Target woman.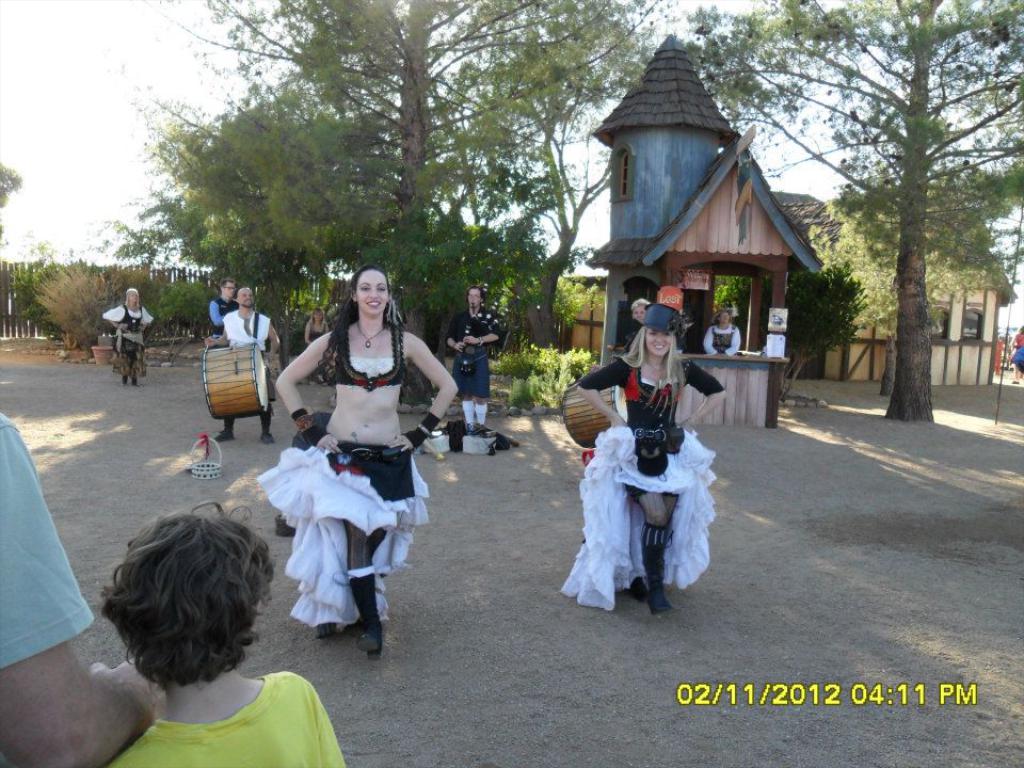
Target region: [x1=574, y1=302, x2=730, y2=618].
